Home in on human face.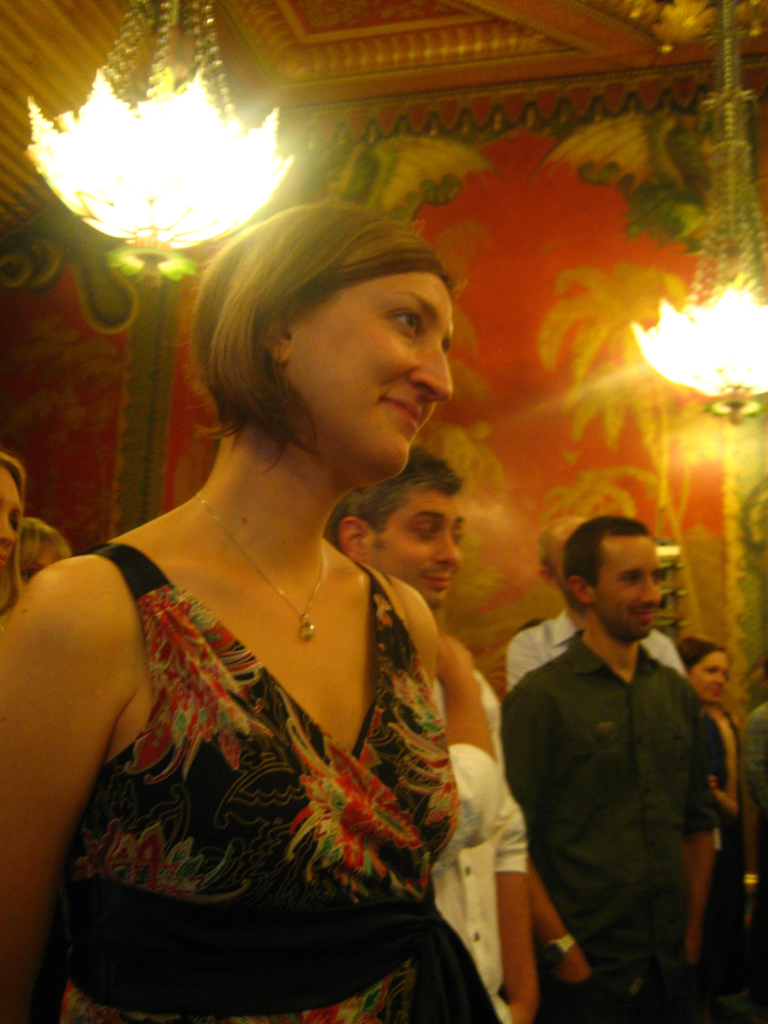
Homed in at 688,647,728,701.
